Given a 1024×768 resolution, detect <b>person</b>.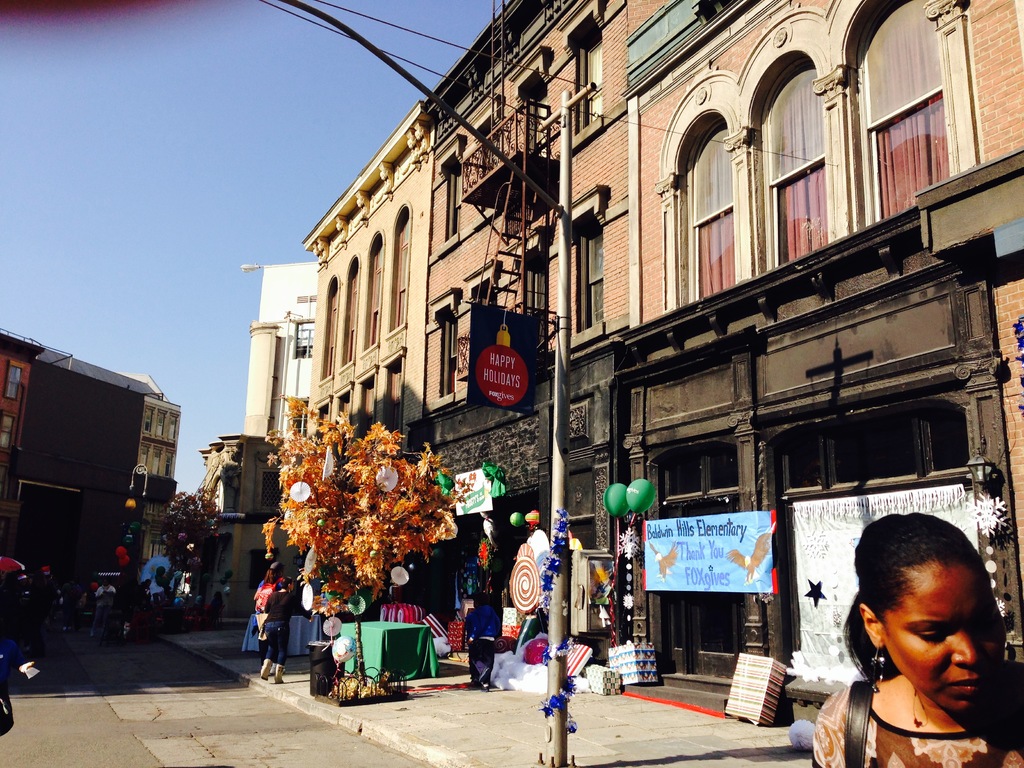
detection(147, 563, 175, 617).
